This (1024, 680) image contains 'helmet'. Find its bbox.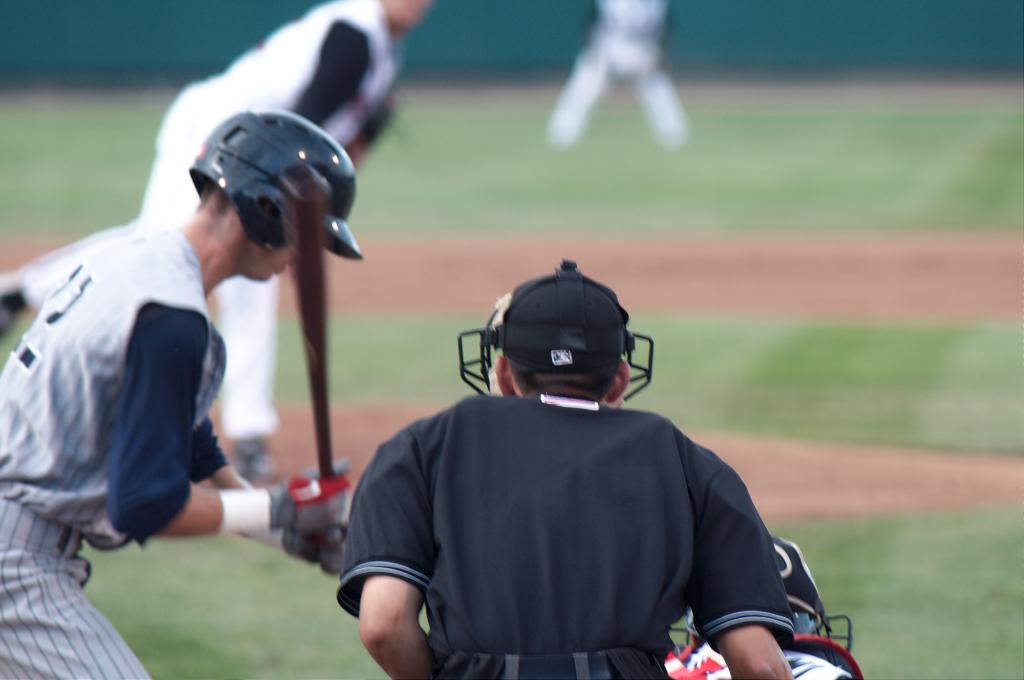
bbox=(447, 260, 668, 415).
